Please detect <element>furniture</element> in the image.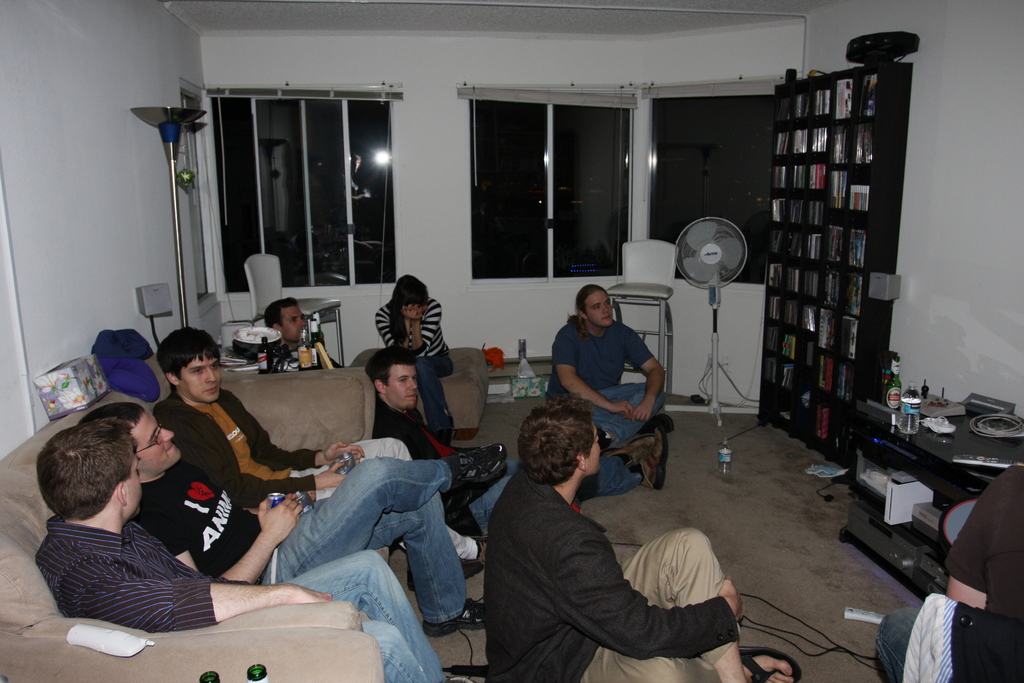
[756,58,913,474].
